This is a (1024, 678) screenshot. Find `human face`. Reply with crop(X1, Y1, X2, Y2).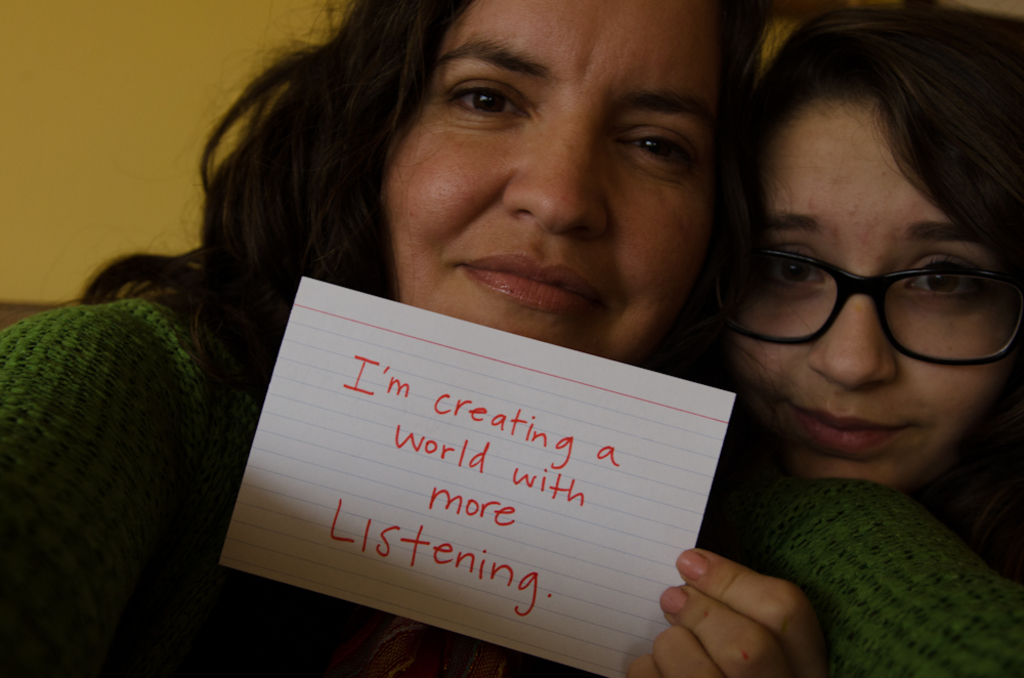
crop(720, 102, 1023, 488).
